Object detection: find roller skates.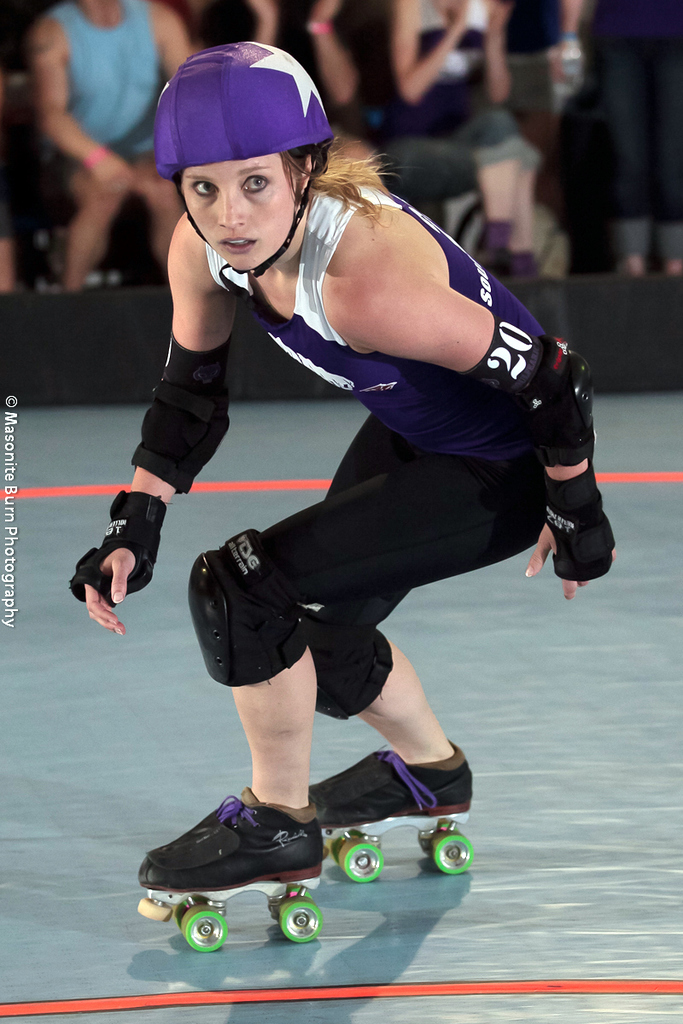
box=[133, 784, 328, 958].
